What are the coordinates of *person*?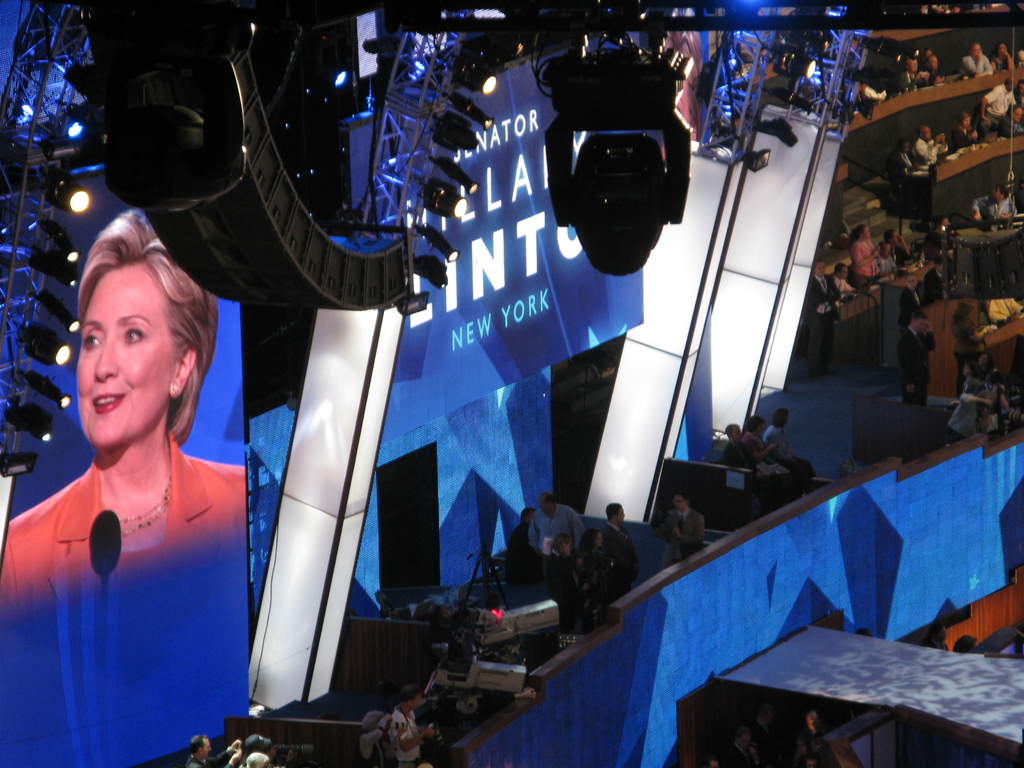
(x1=959, y1=106, x2=975, y2=143).
